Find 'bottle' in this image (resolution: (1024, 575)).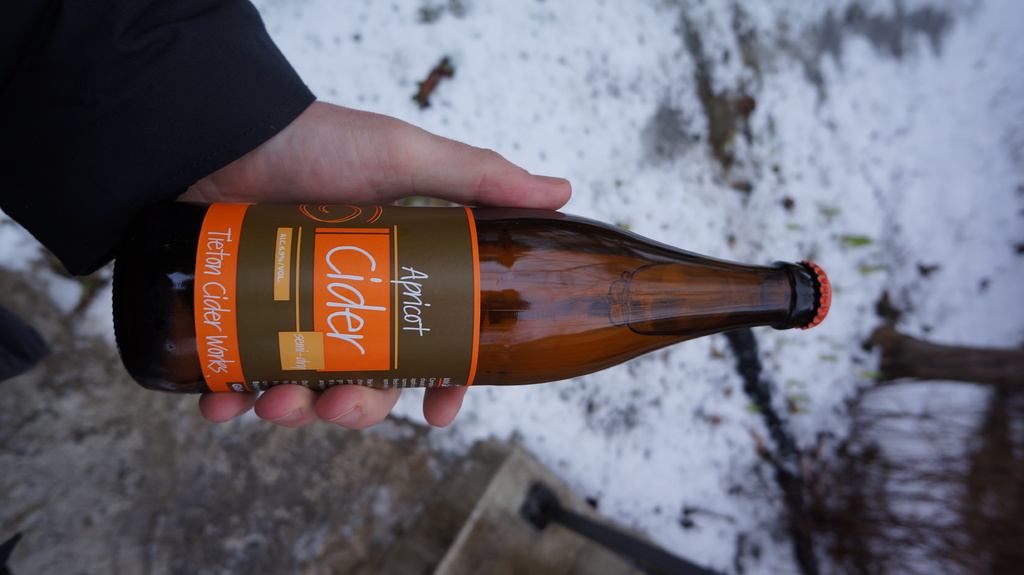
{"left": 95, "top": 196, "right": 738, "bottom": 378}.
